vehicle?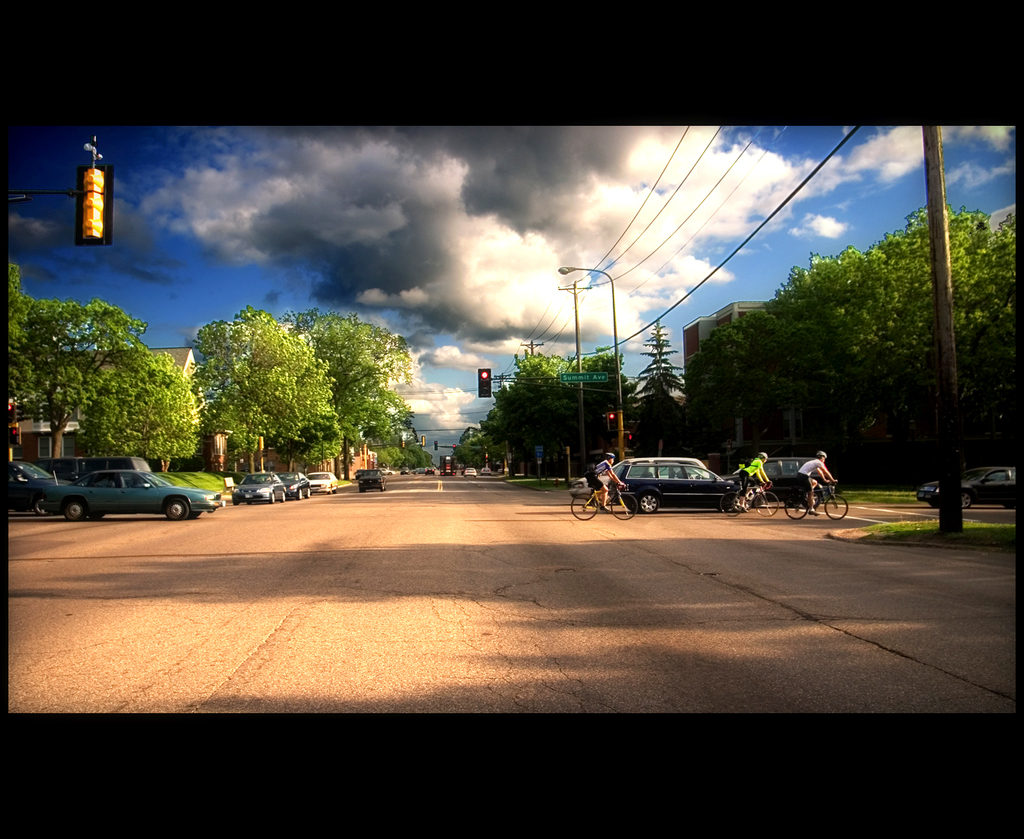
crop(423, 466, 434, 476)
